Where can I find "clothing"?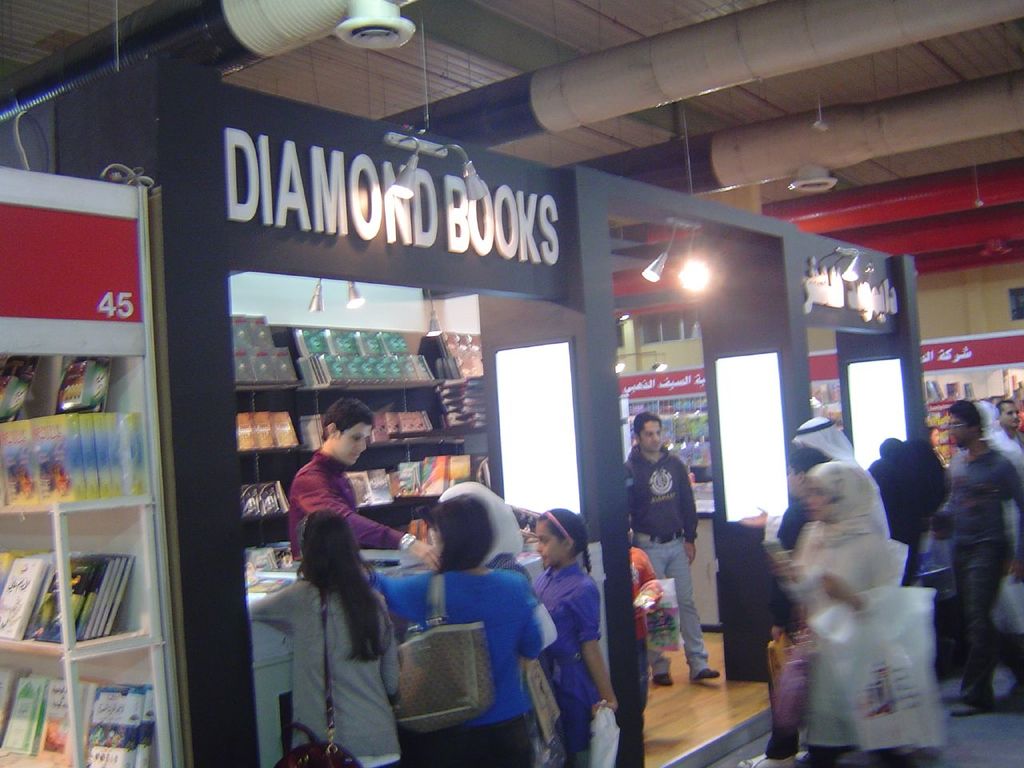
You can find it at [621, 444, 711, 678].
